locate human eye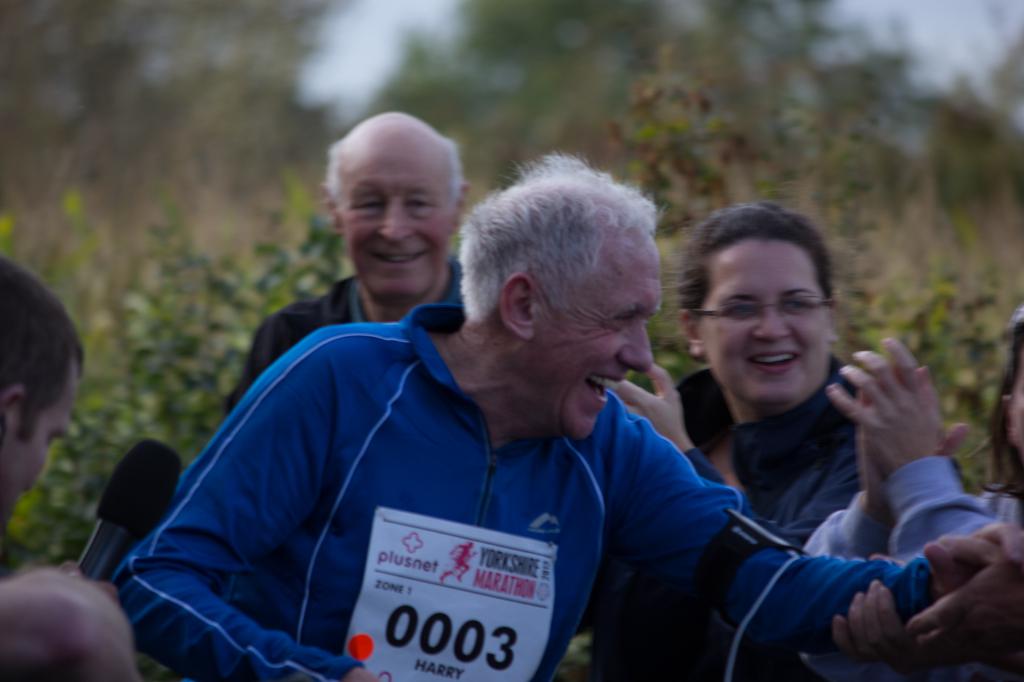
[x1=404, y1=195, x2=434, y2=216]
